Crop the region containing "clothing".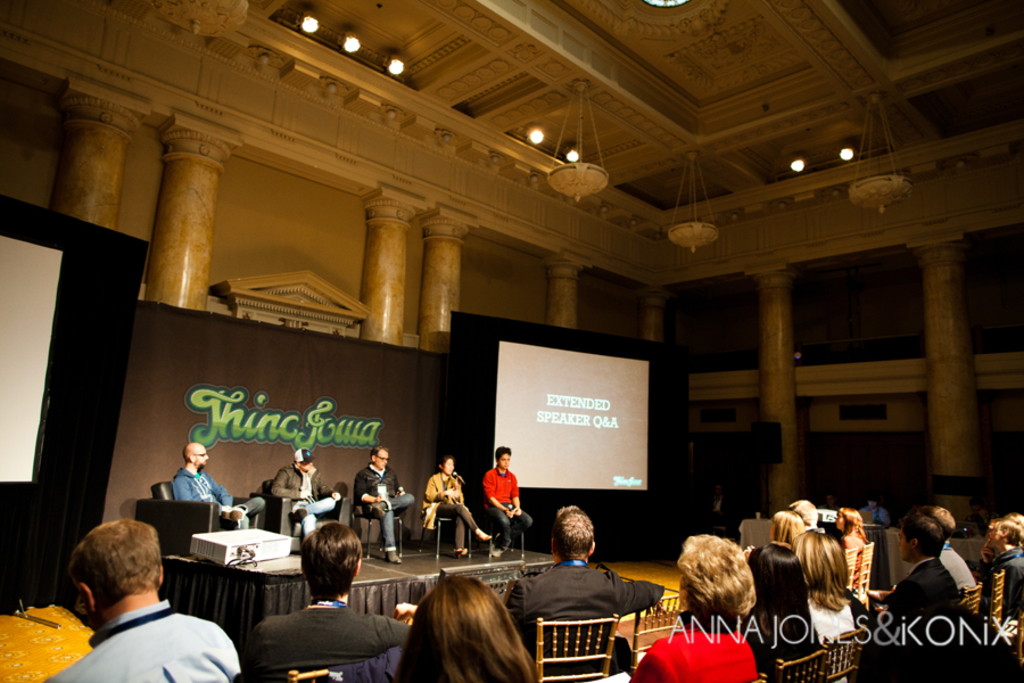
Crop region: 41,596,242,682.
